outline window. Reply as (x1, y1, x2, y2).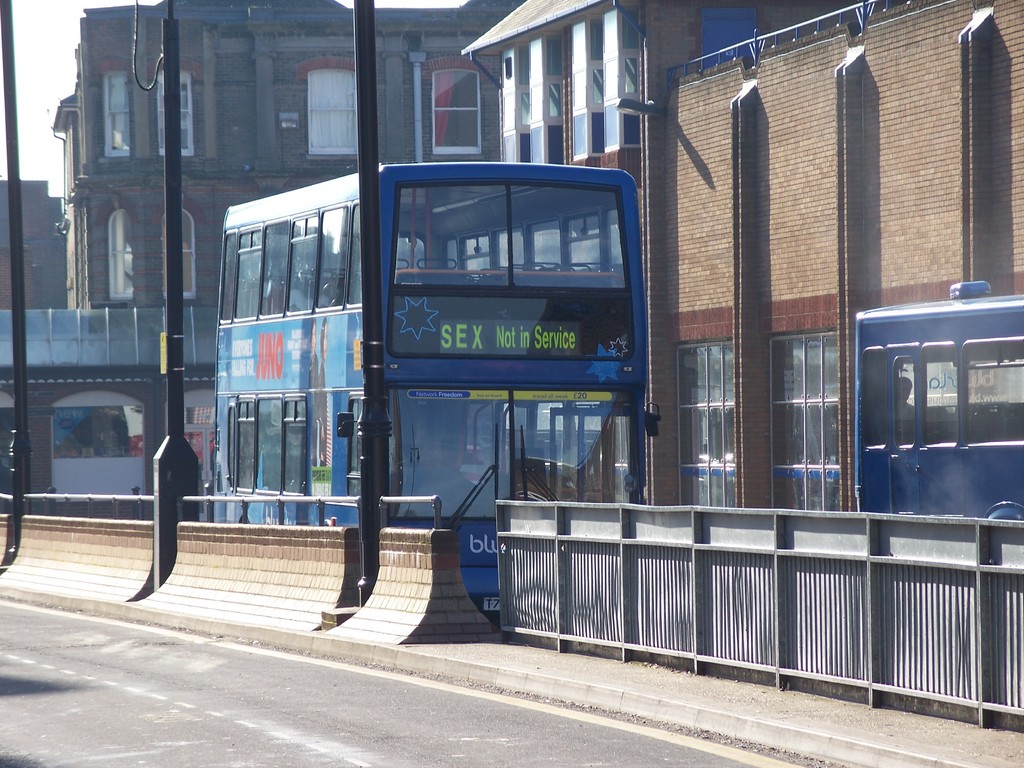
(699, 6, 758, 70).
